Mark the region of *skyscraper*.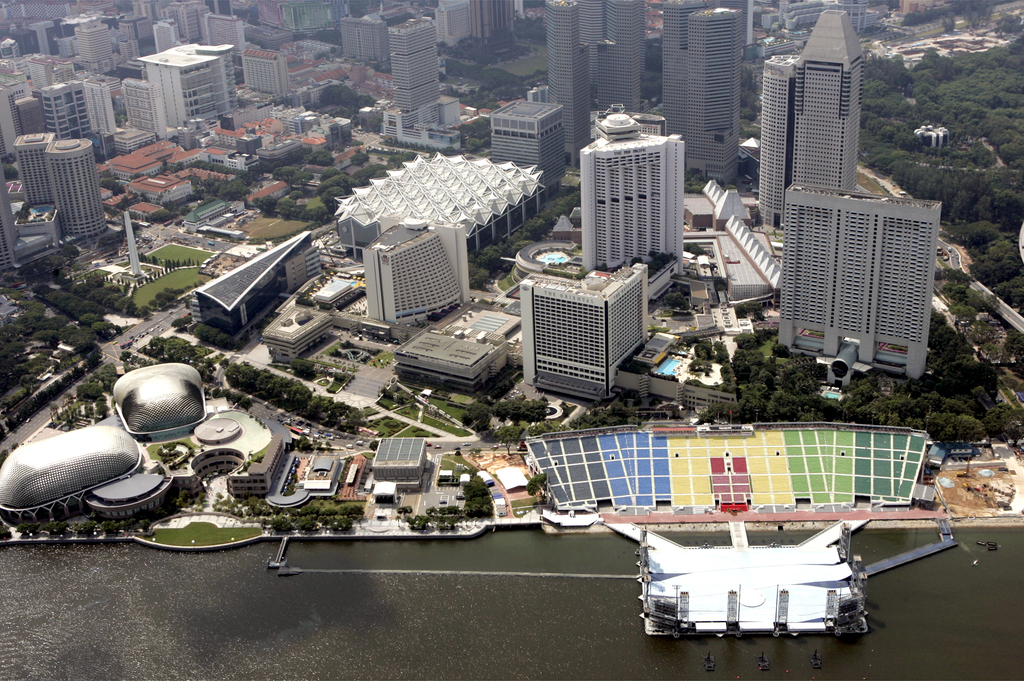
Region: x1=164 y1=4 x2=213 y2=44.
